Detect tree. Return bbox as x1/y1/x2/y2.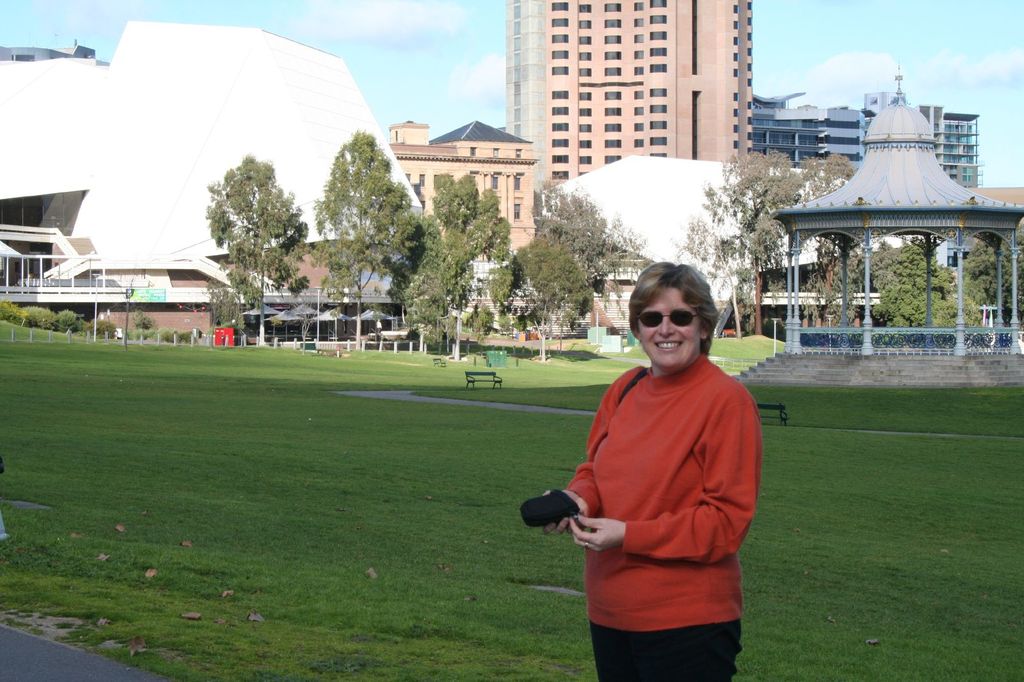
721/150/801/340.
